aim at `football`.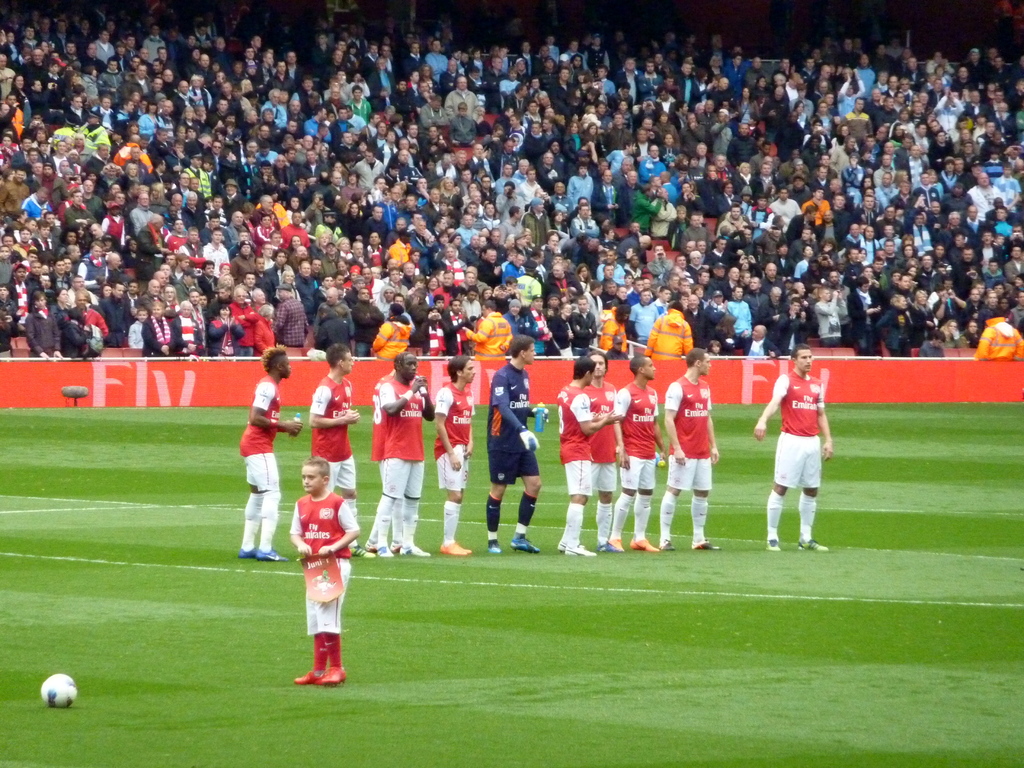
Aimed at (left=40, top=670, right=77, bottom=709).
